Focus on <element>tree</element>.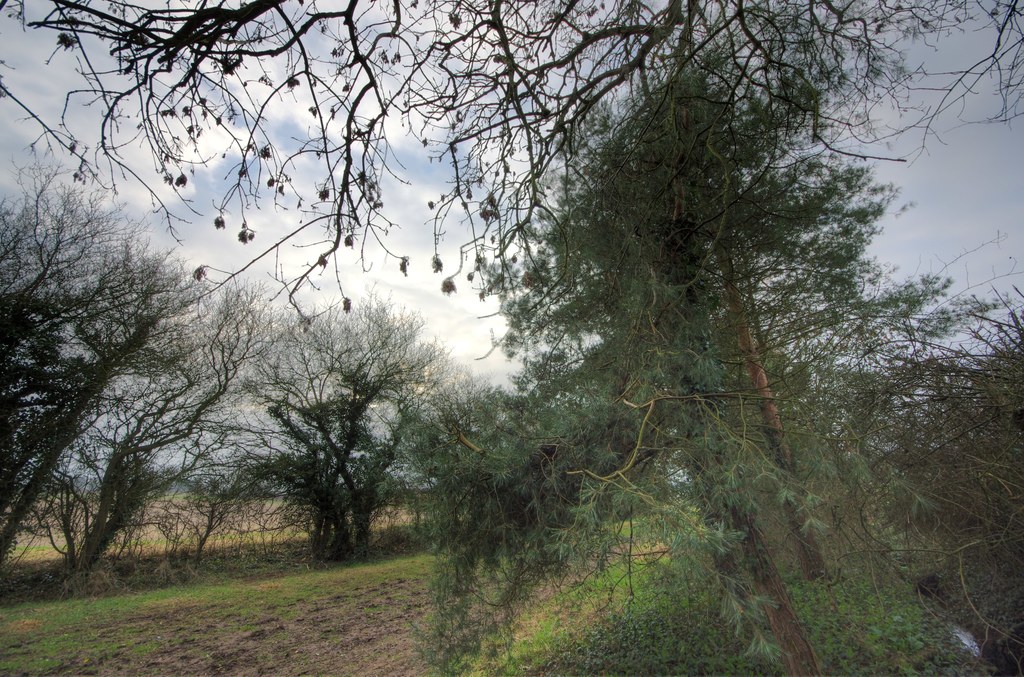
Focused at 410 58 953 676.
